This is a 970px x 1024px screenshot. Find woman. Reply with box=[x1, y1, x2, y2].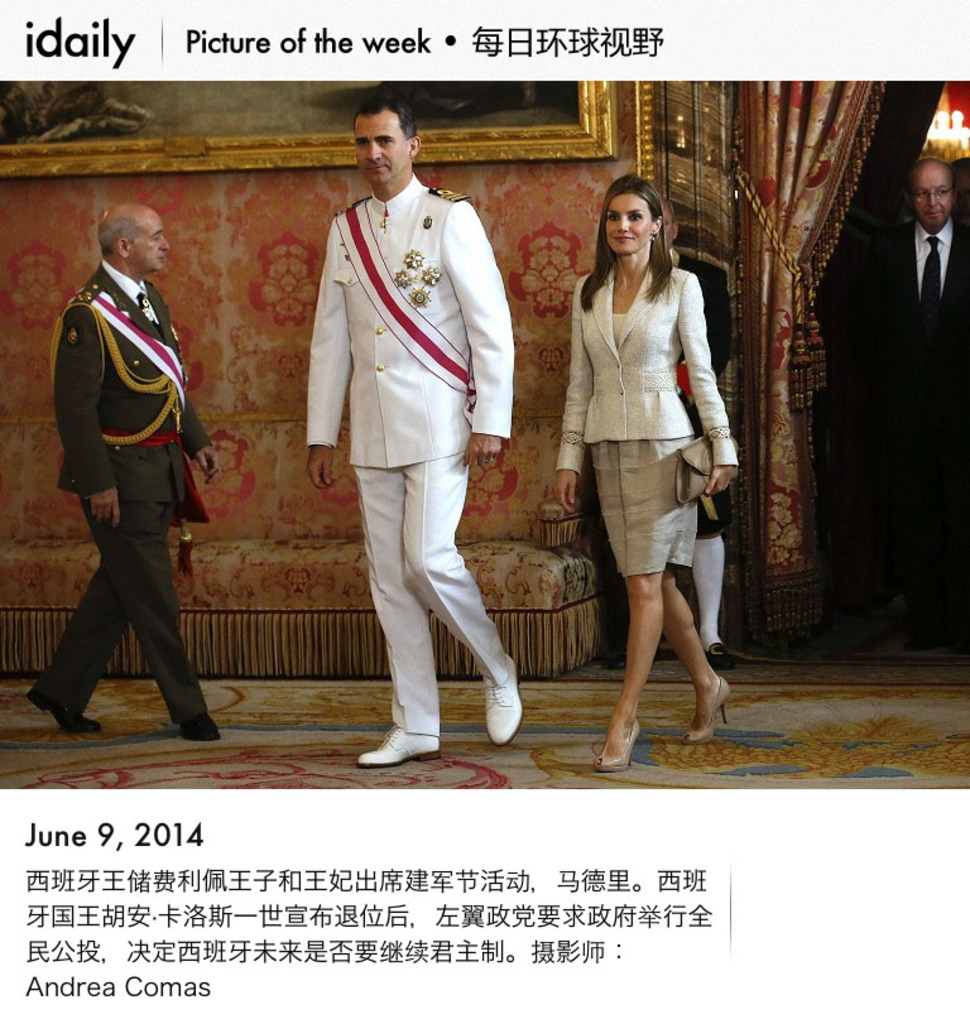
box=[552, 170, 740, 761].
